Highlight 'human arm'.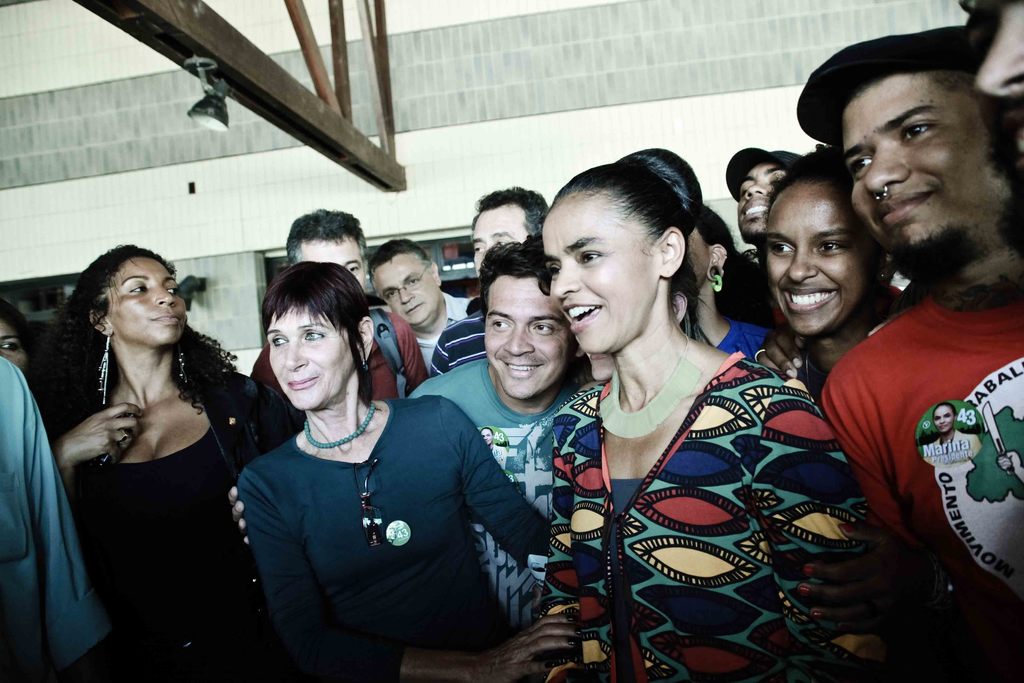
Highlighted region: {"left": 424, "top": 395, "right": 555, "bottom": 577}.
